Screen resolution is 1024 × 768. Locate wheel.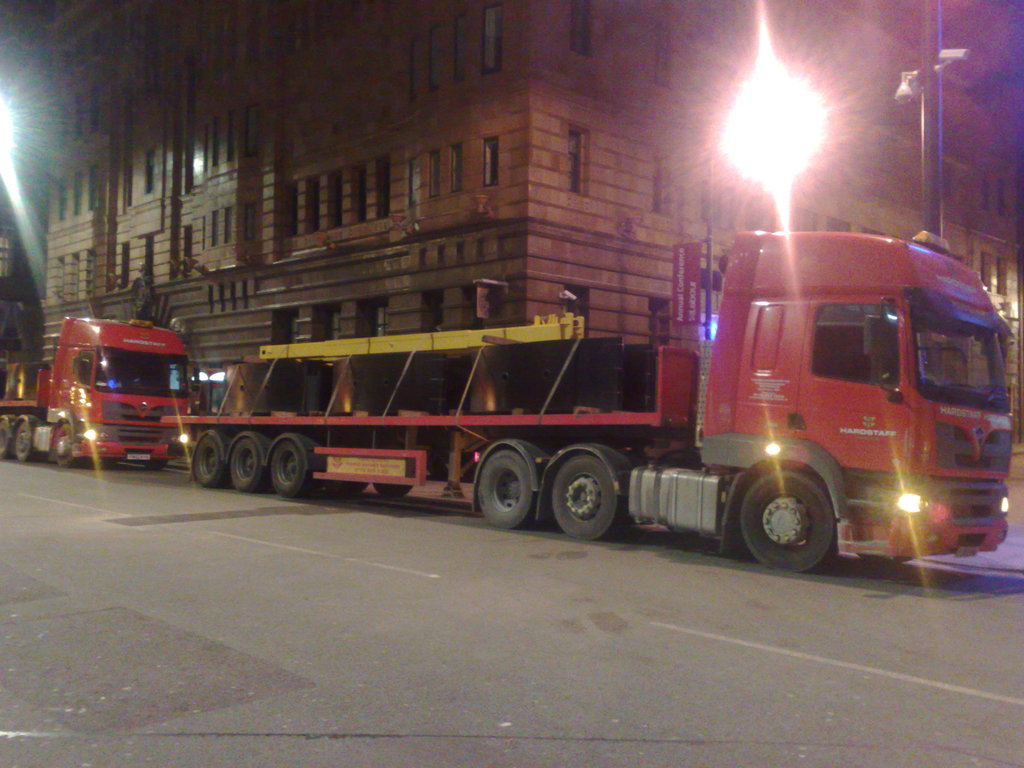
region(6, 415, 39, 463).
